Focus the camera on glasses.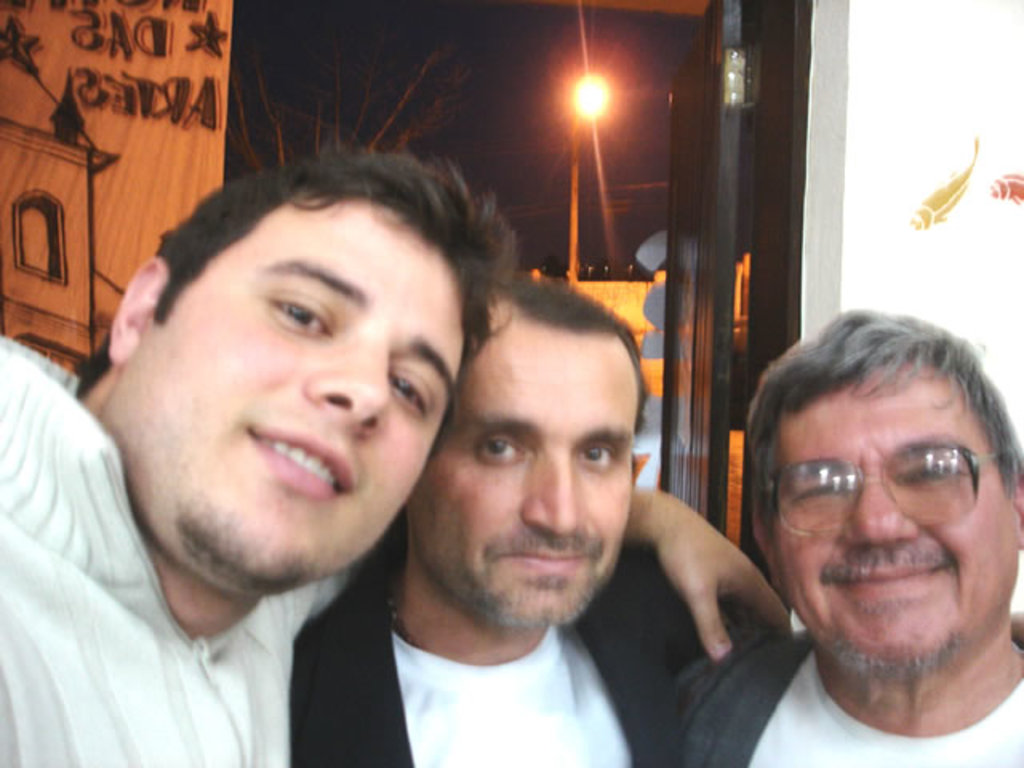
Focus region: pyautogui.locateOnScreen(760, 450, 1003, 534).
